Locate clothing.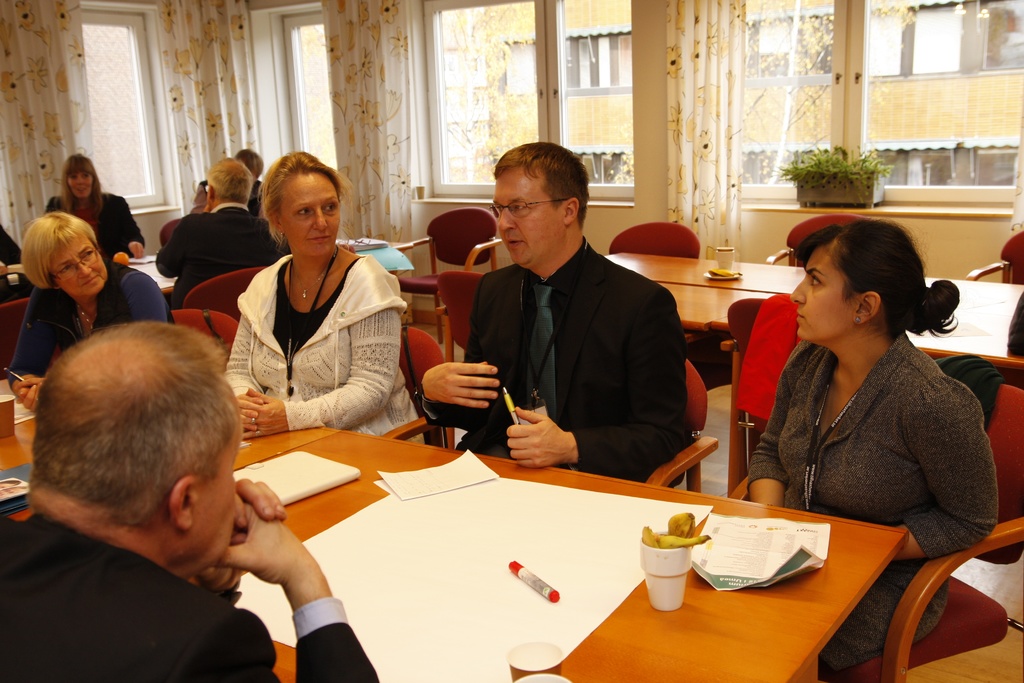
Bounding box: [x1=147, y1=199, x2=283, y2=309].
